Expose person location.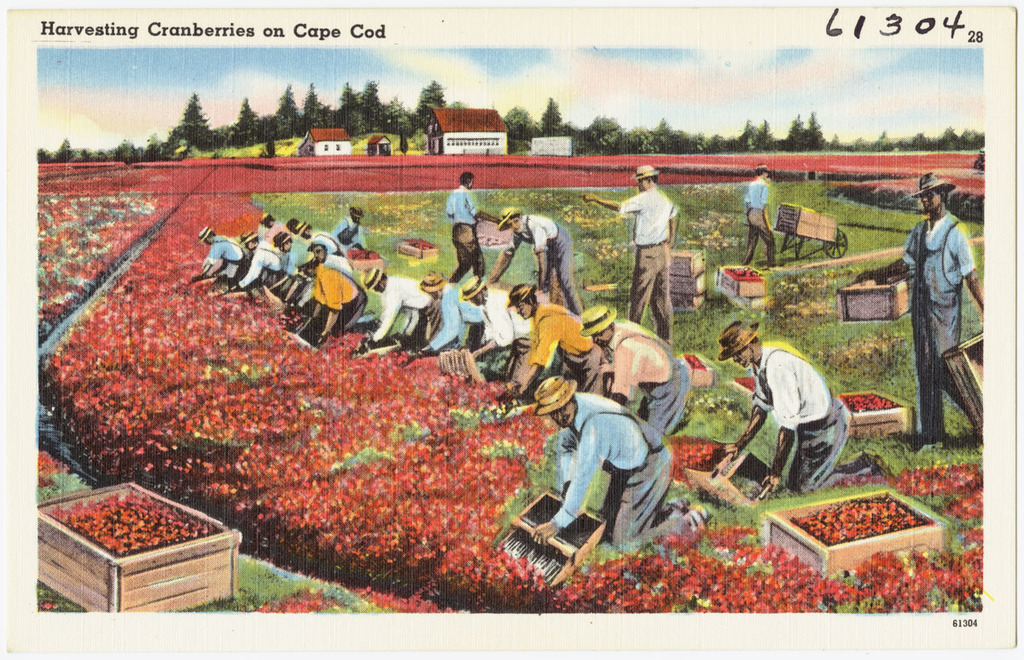
Exposed at <region>590, 321, 695, 435</region>.
